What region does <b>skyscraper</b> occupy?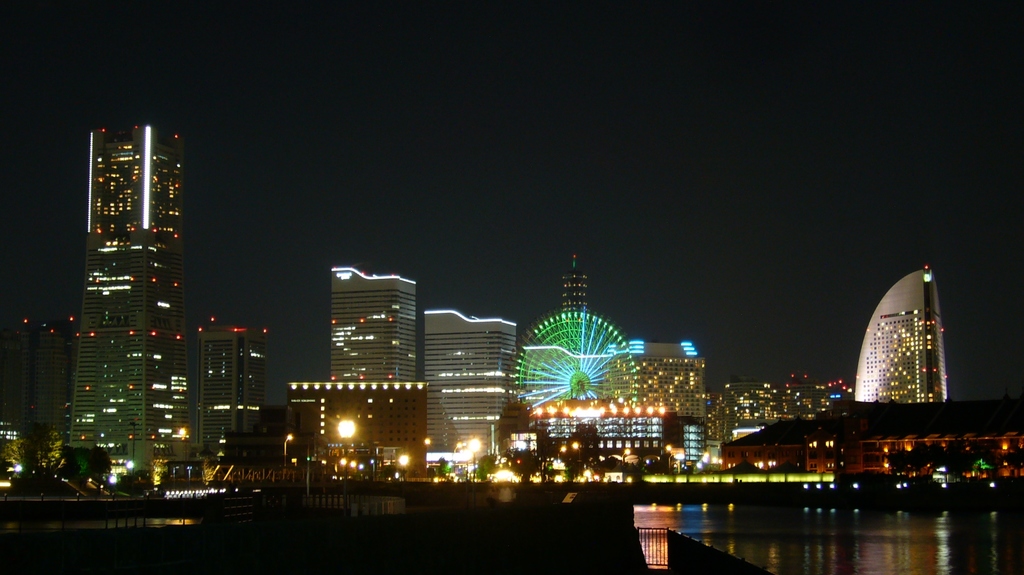
{"x1": 854, "y1": 266, "x2": 959, "y2": 434}.
